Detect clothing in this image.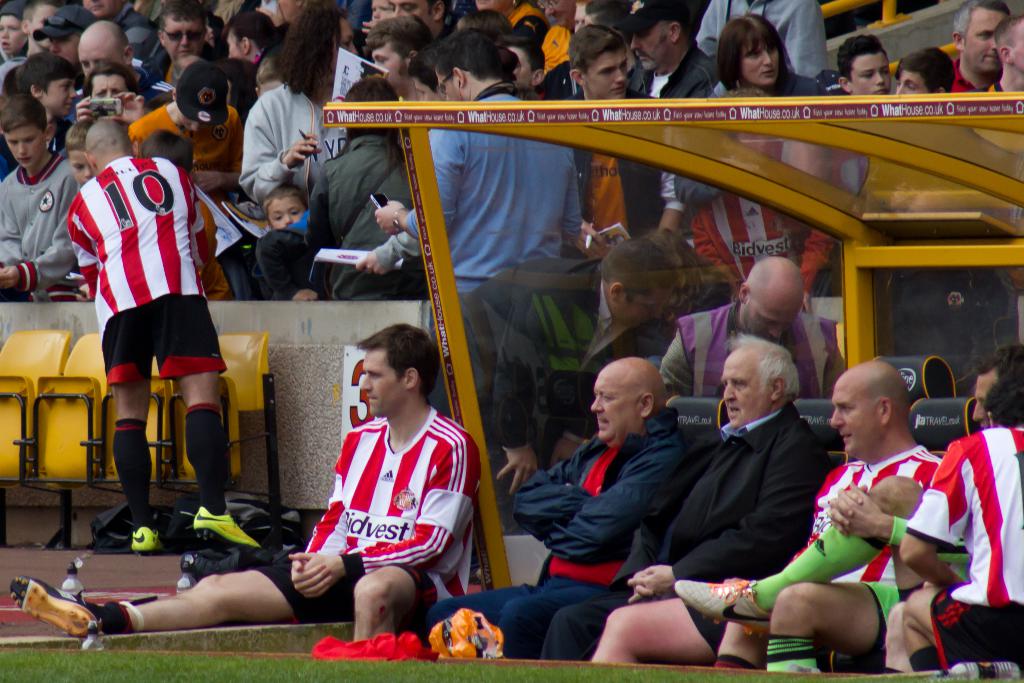
Detection: (x1=0, y1=154, x2=74, y2=352).
